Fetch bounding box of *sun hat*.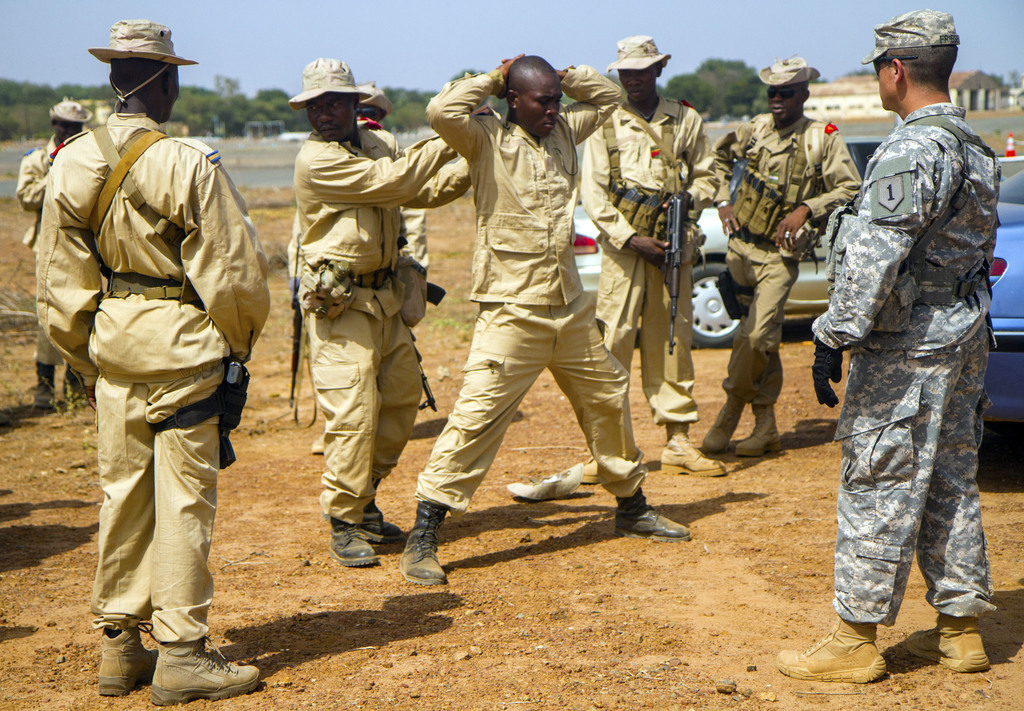
Bbox: {"x1": 606, "y1": 29, "x2": 673, "y2": 74}.
